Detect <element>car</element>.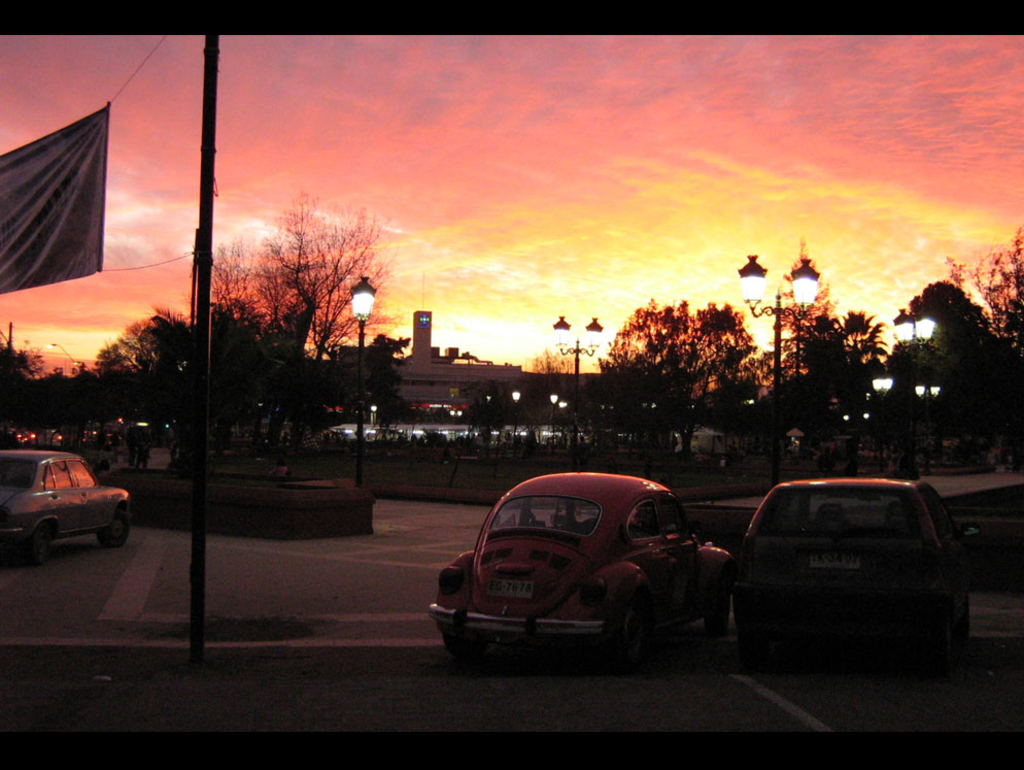
Detected at l=0, t=448, r=133, b=549.
